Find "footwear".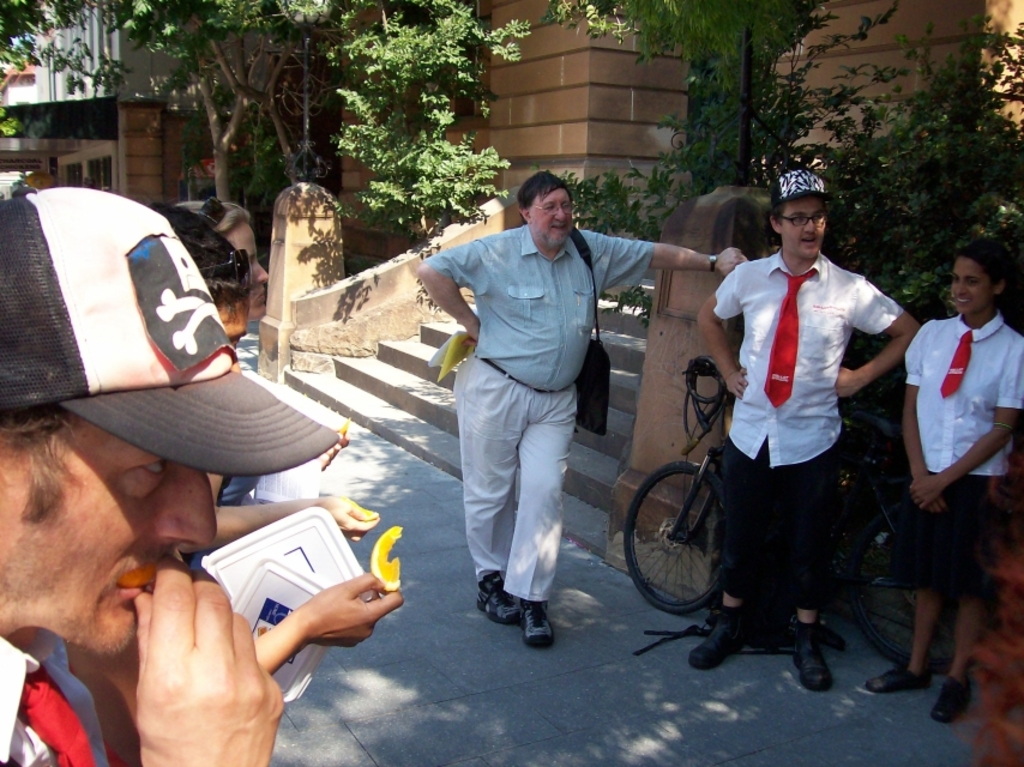
[934, 672, 969, 721].
